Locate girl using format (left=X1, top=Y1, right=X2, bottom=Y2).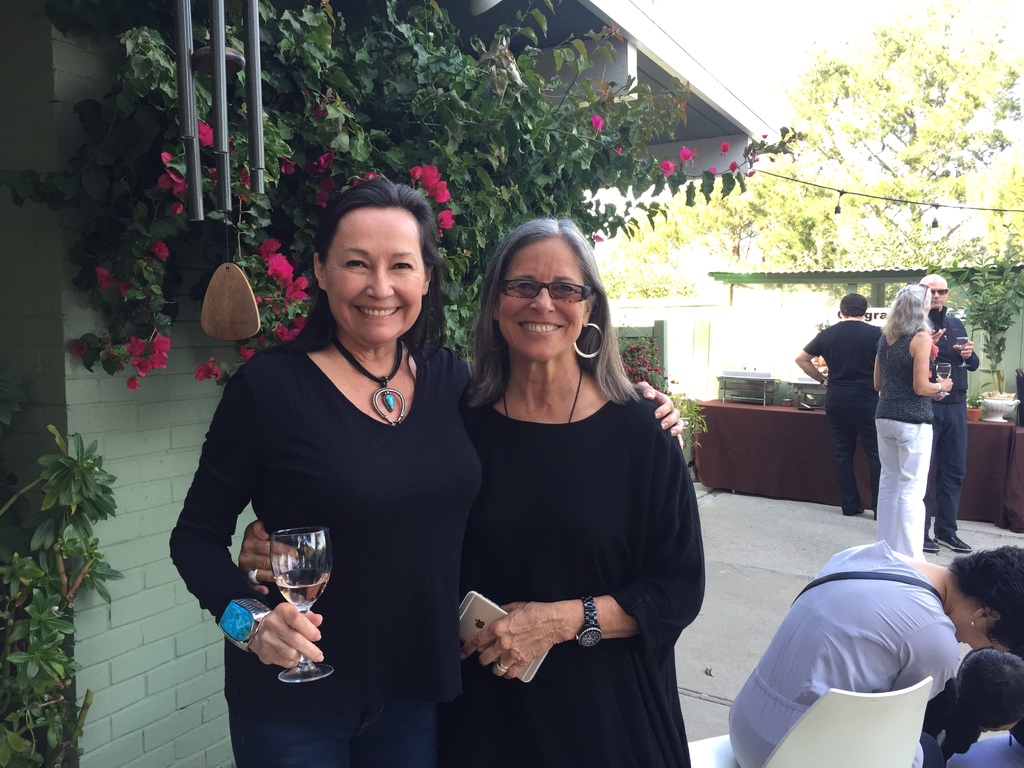
(left=875, top=284, right=959, bottom=561).
